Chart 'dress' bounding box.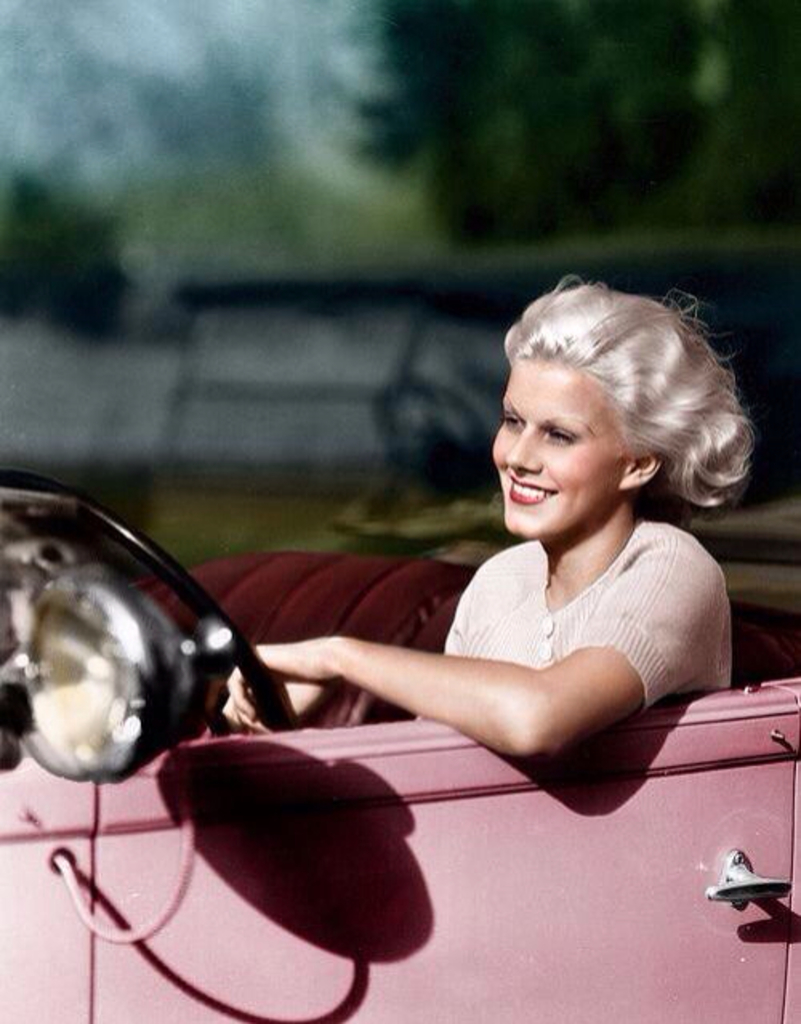
Charted: {"left": 436, "top": 513, "right": 735, "bottom": 702}.
